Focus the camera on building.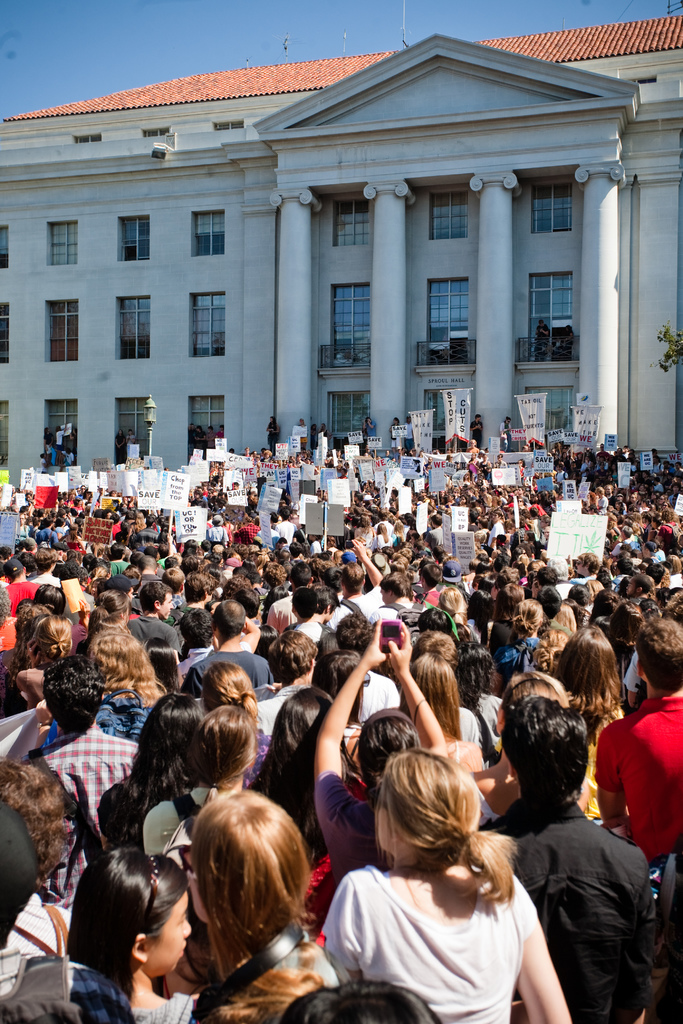
Focus region: <box>0,8,682,482</box>.
